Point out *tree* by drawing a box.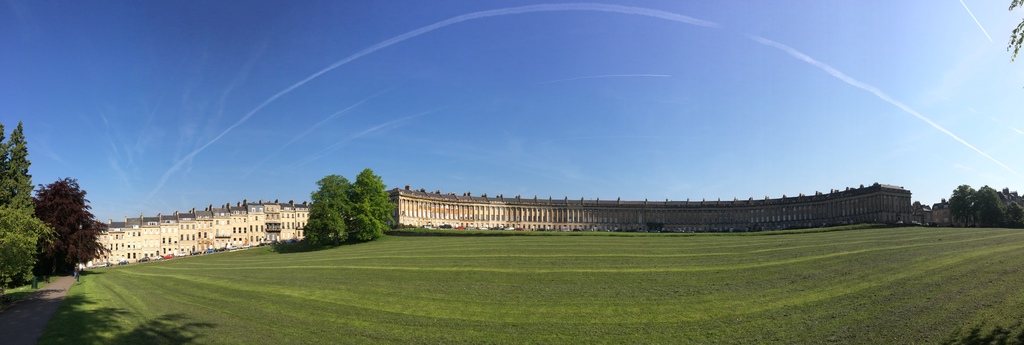
<box>300,172,346,246</box>.
